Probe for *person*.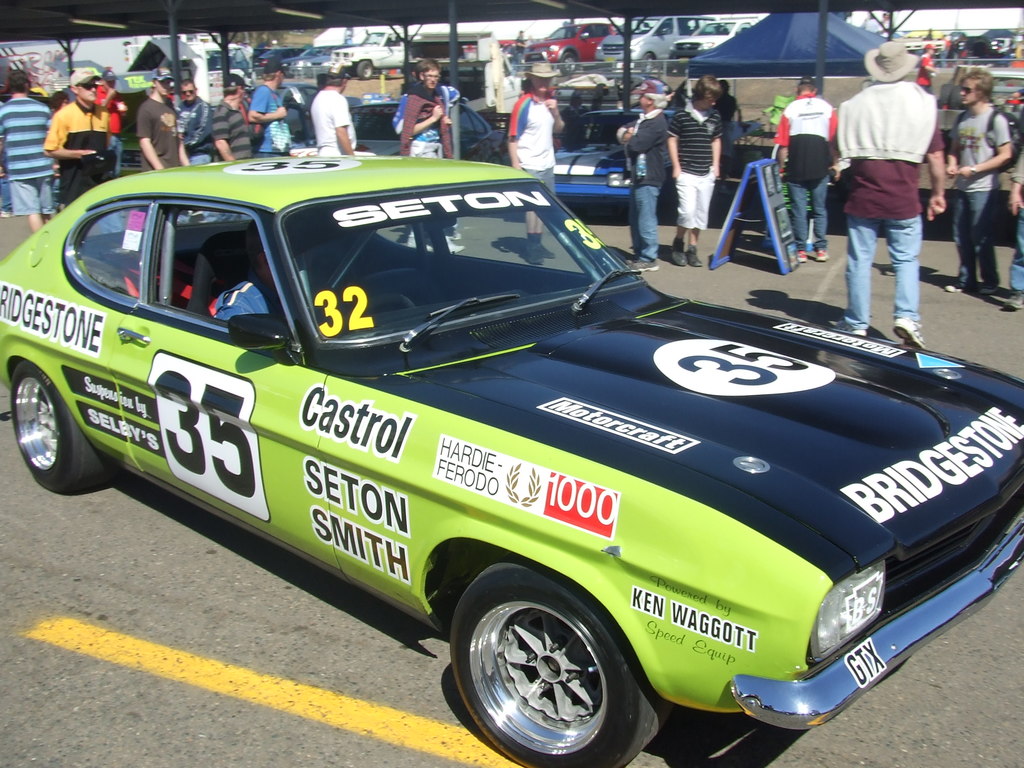
Probe result: detection(41, 67, 110, 213).
